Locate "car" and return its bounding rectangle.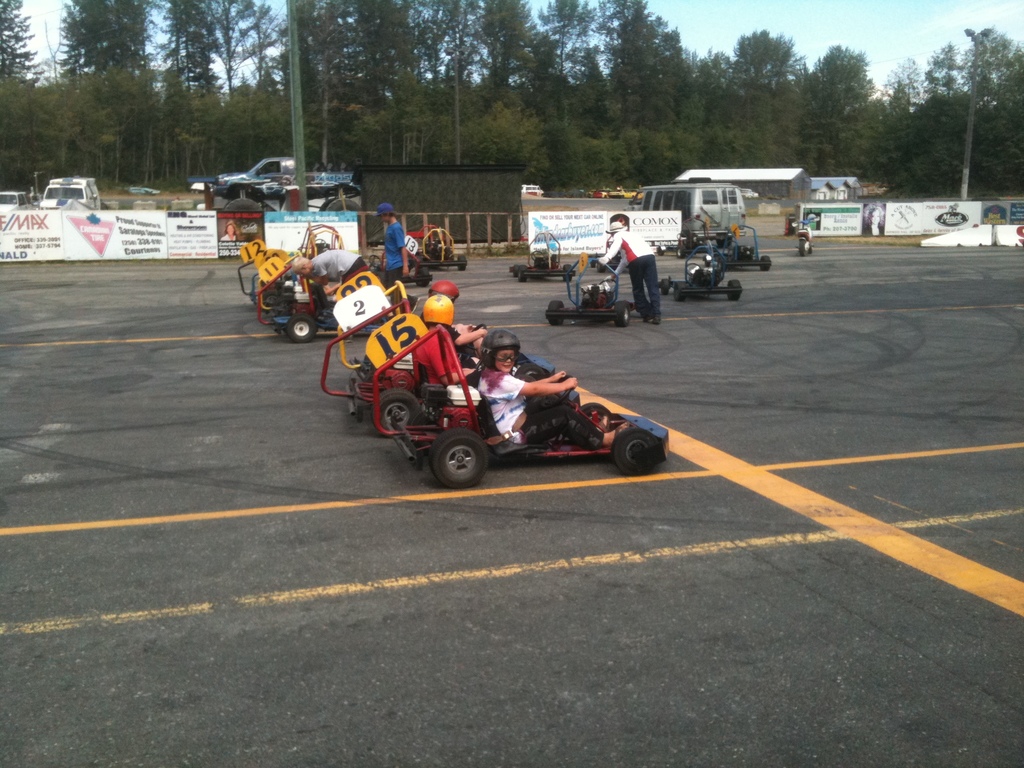
739/187/759/198.
